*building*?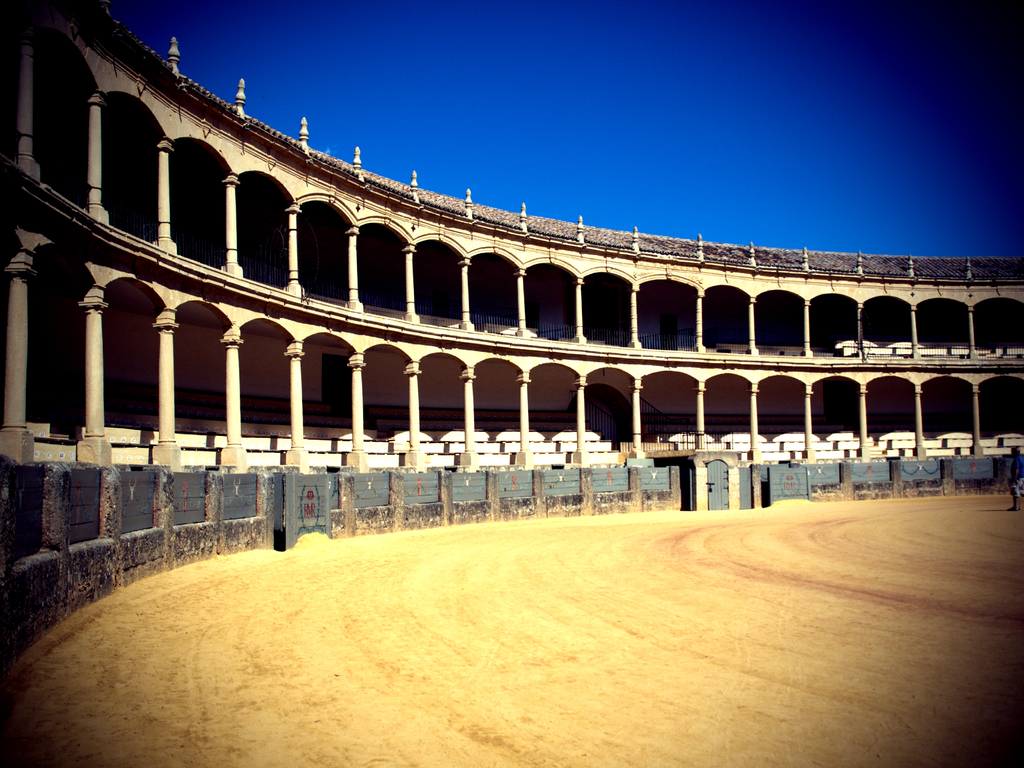
select_region(0, 0, 1023, 668)
